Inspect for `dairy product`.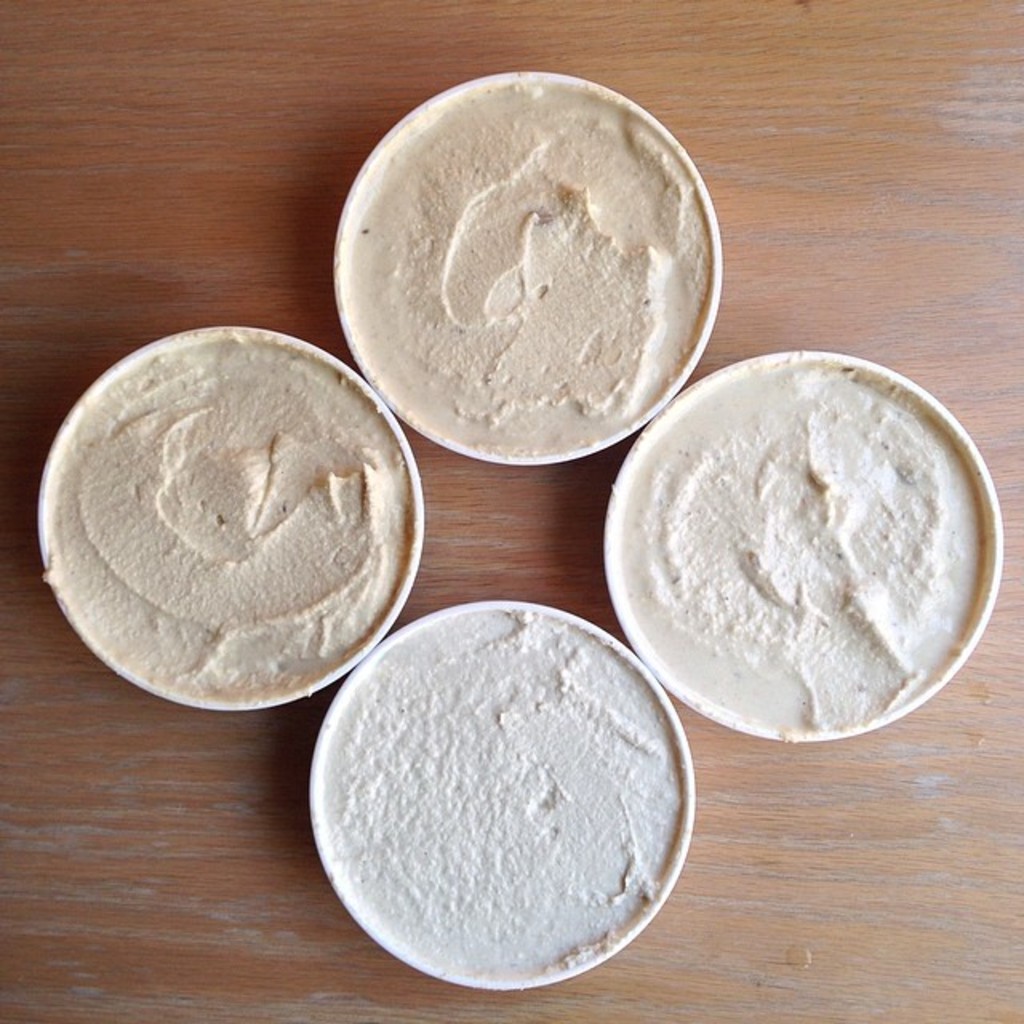
Inspection: 330, 598, 682, 989.
